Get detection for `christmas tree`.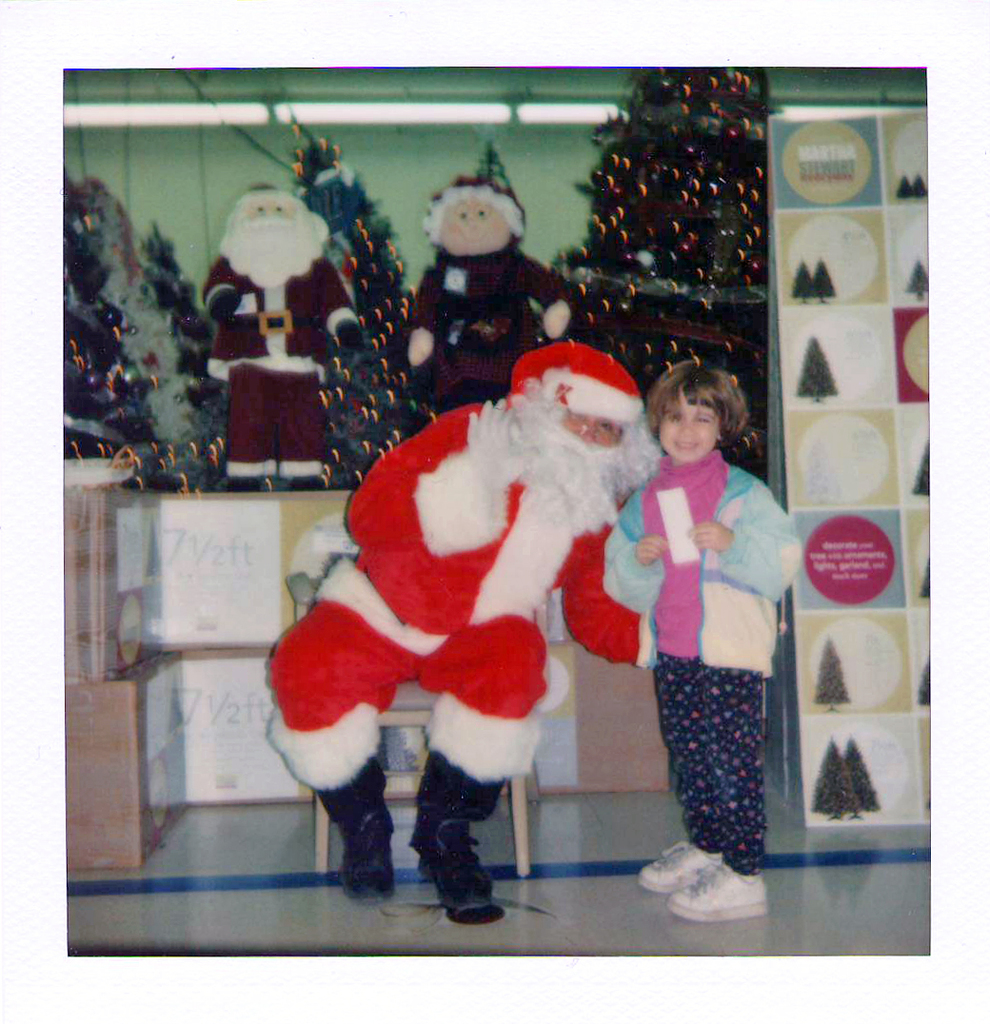
Detection: [x1=620, y1=58, x2=763, y2=309].
